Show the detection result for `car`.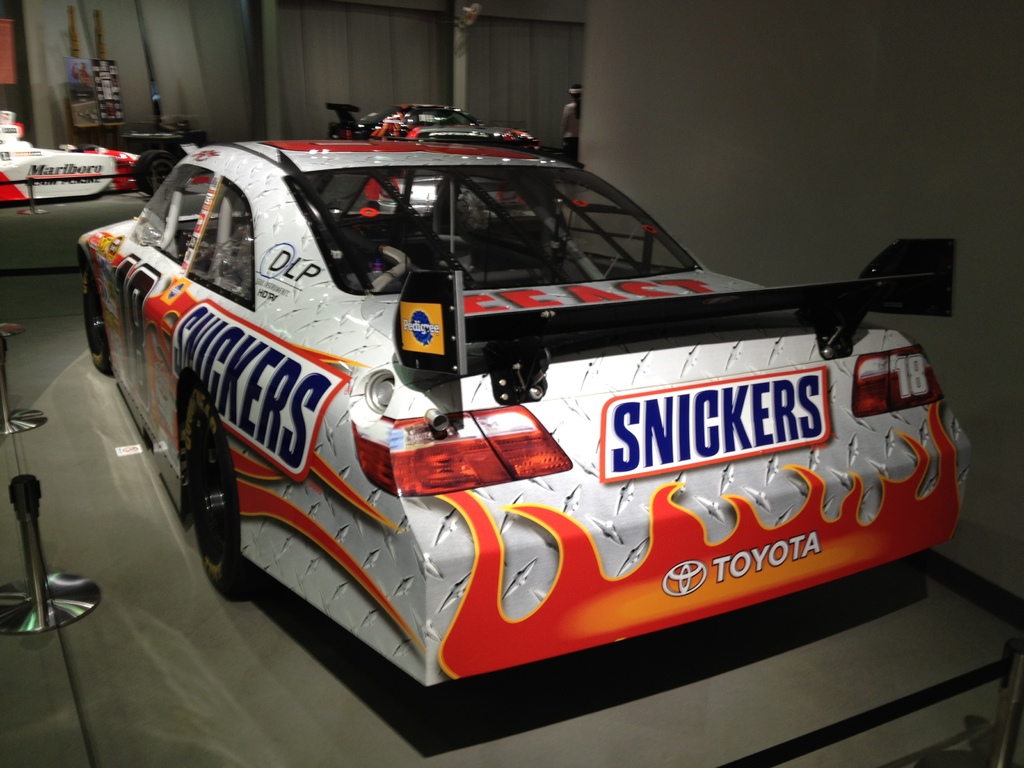
box(319, 106, 554, 152).
